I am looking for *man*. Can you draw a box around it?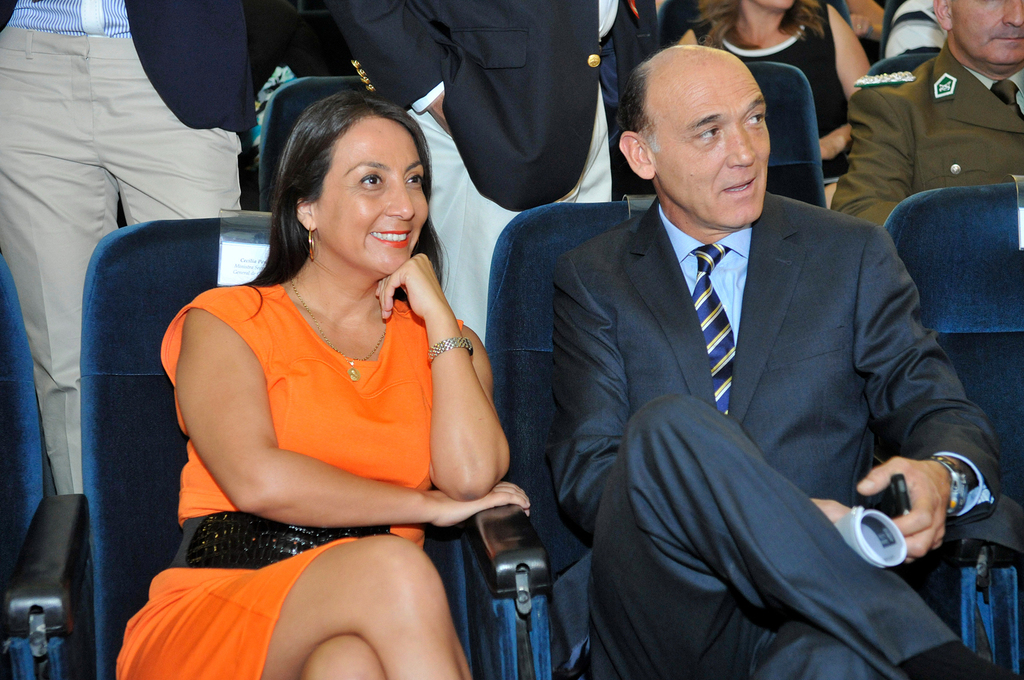
Sure, the bounding box is {"x1": 0, "y1": 0, "x2": 255, "y2": 496}.
